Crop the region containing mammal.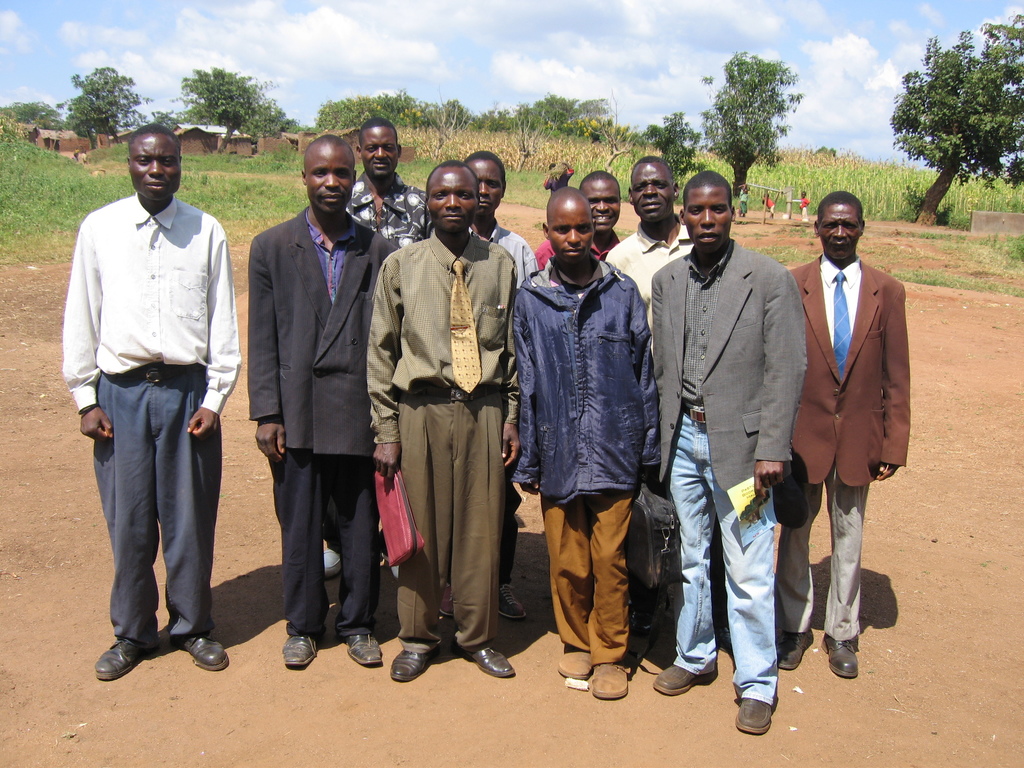
Crop region: [left=52, top=110, right=234, bottom=629].
